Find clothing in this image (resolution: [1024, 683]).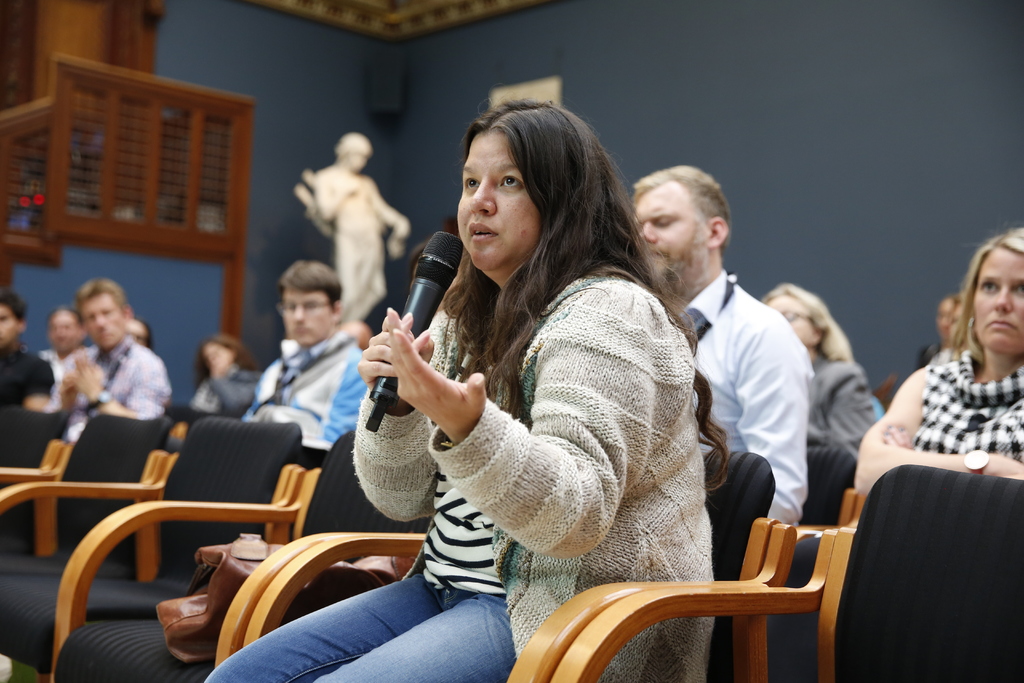
[x1=237, y1=328, x2=370, y2=448].
